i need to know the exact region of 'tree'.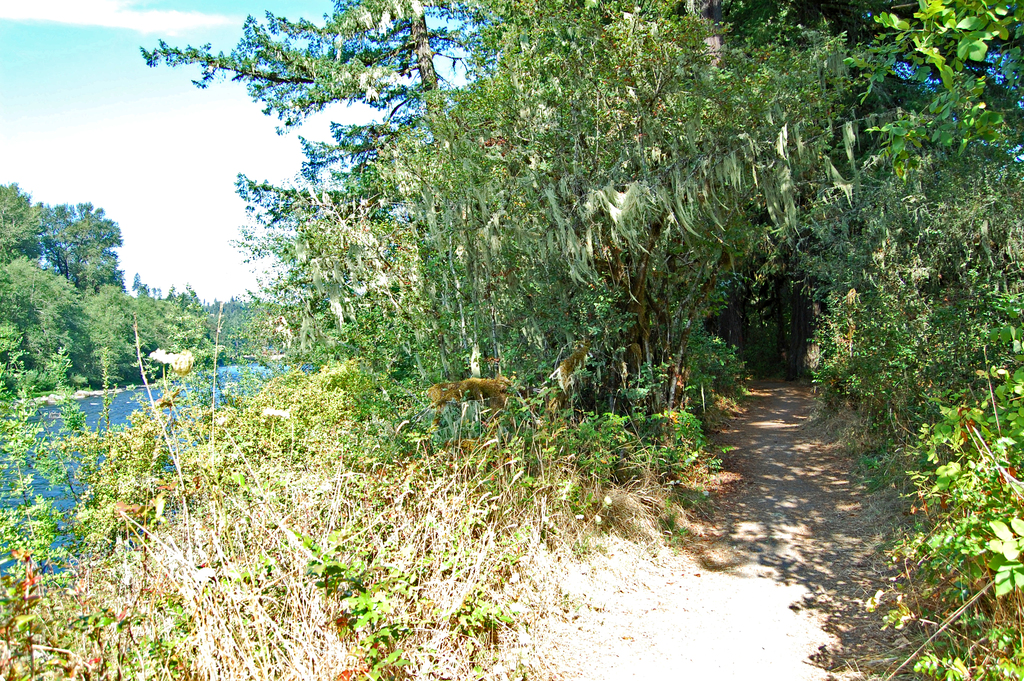
Region: Rect(0, 183, 47, 269).
